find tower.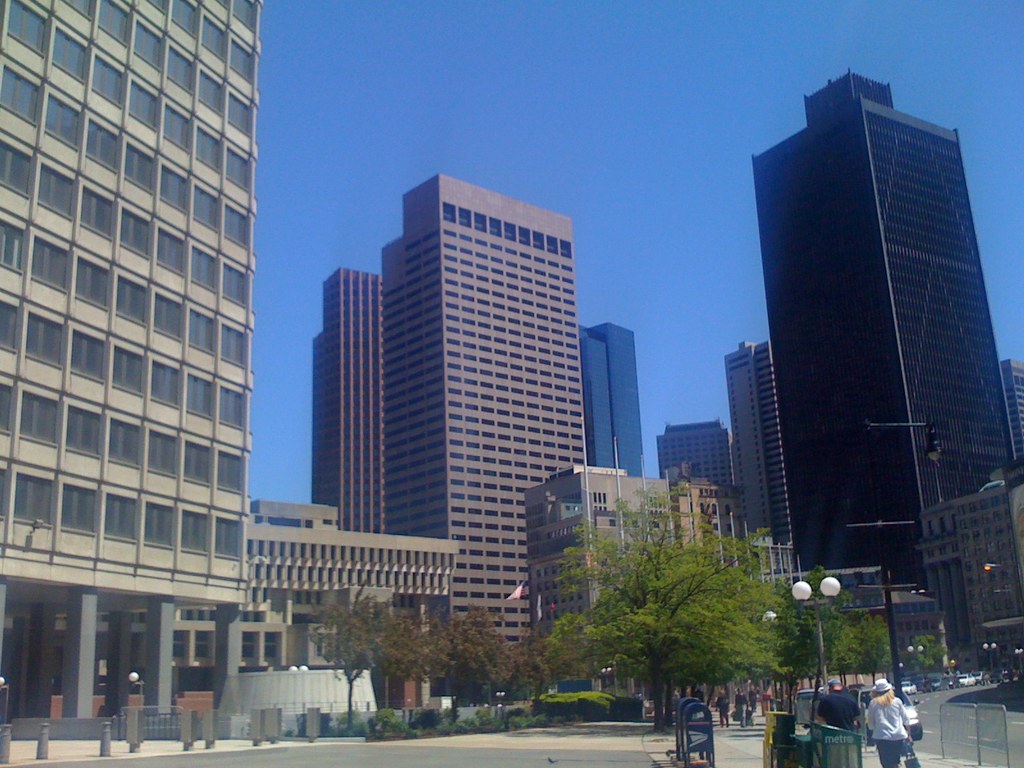
752/67/1017/589.
